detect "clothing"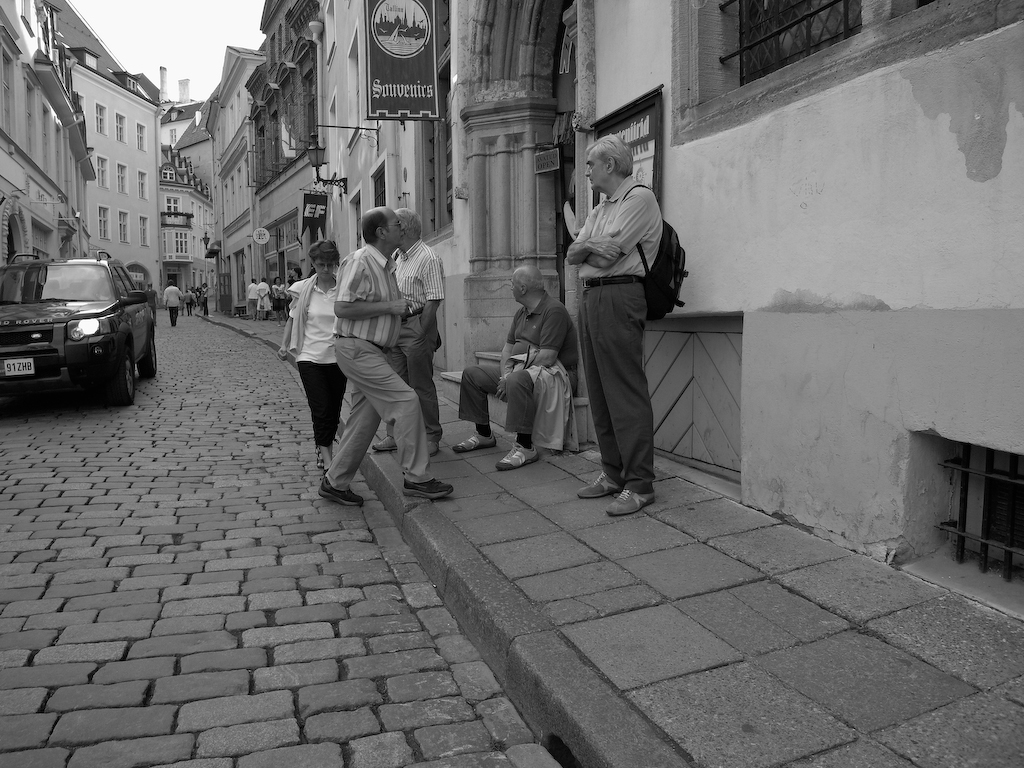
[x1=286, y1=276, x2=299, y2=301]
